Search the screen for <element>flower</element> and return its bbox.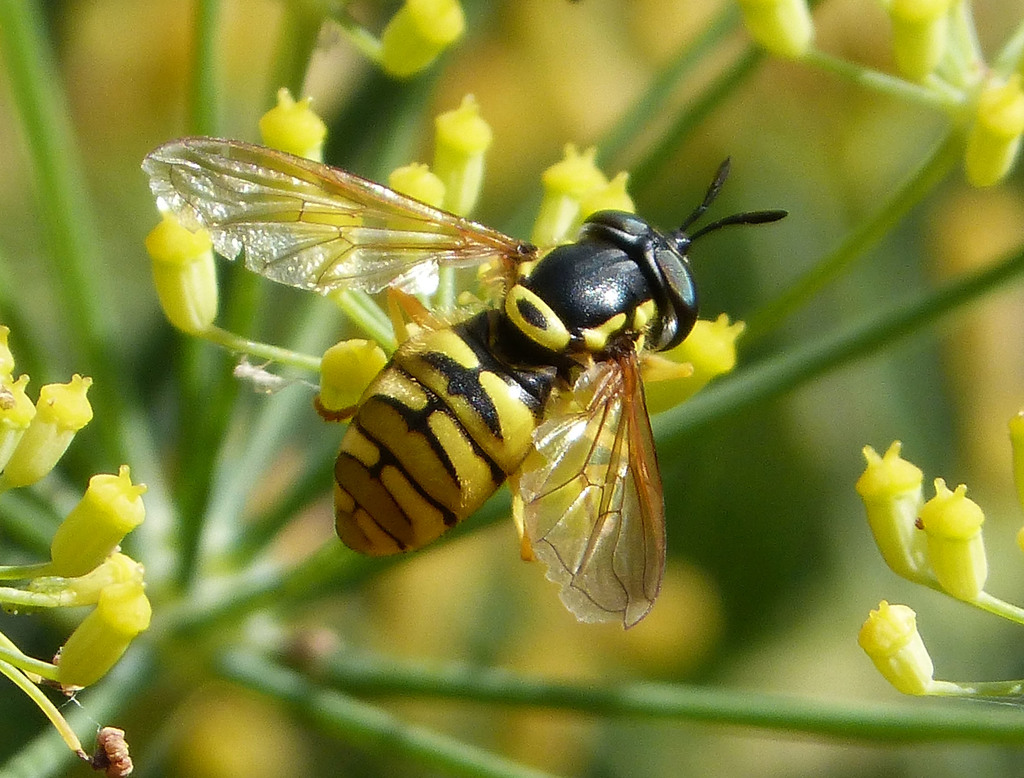
Found: (x1=883, y1=0, x2=948, y2=78).
